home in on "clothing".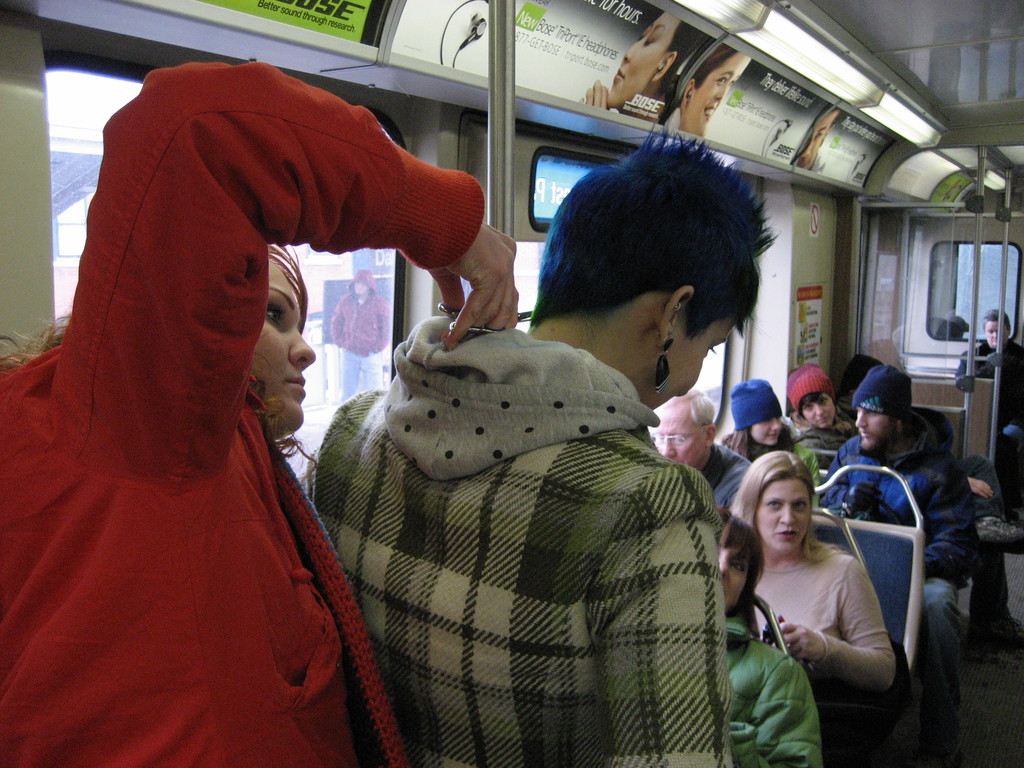
Homed in at left=729, top=621, right=826, bottom=767.
